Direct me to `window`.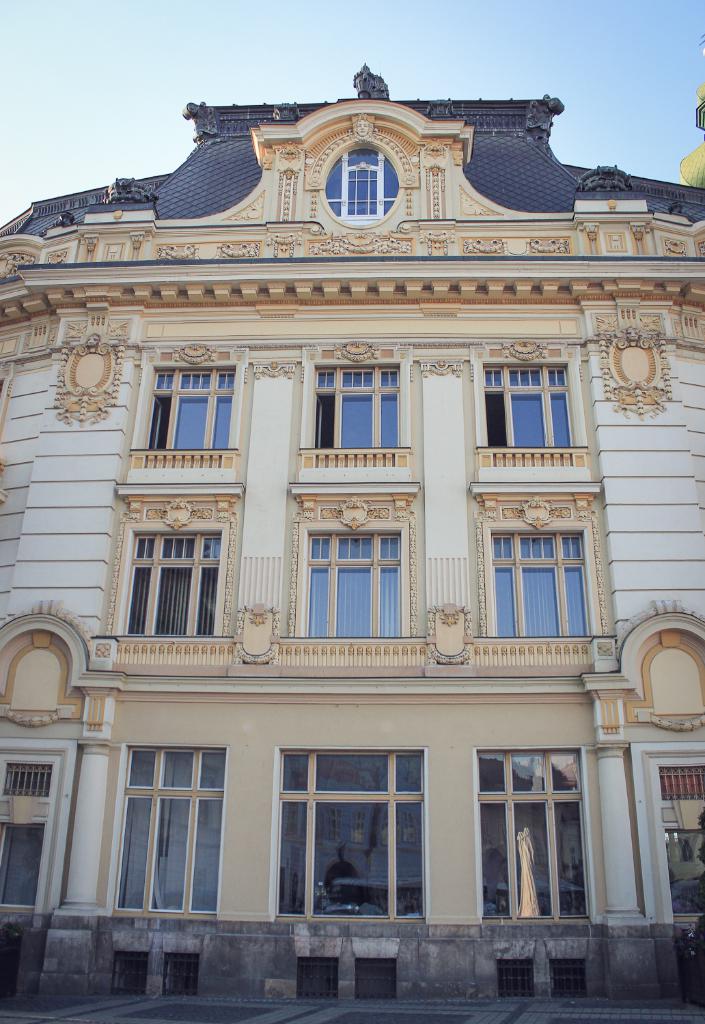
Direction: box(121, 517, 230, 651).
